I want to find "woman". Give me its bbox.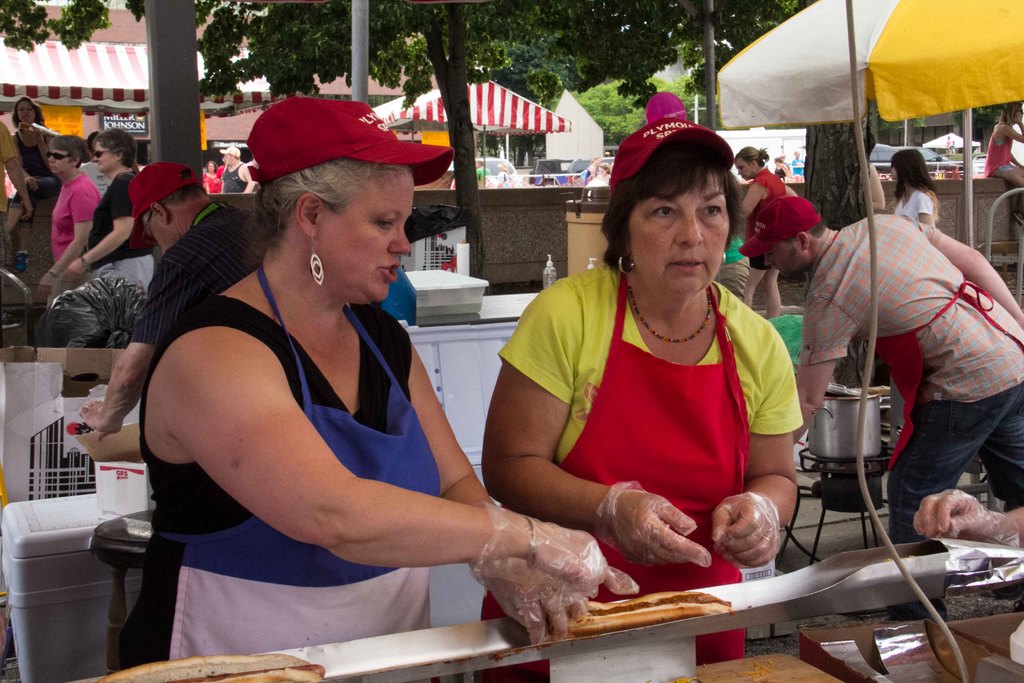
<region>5, 97, 59, 233</region>.
